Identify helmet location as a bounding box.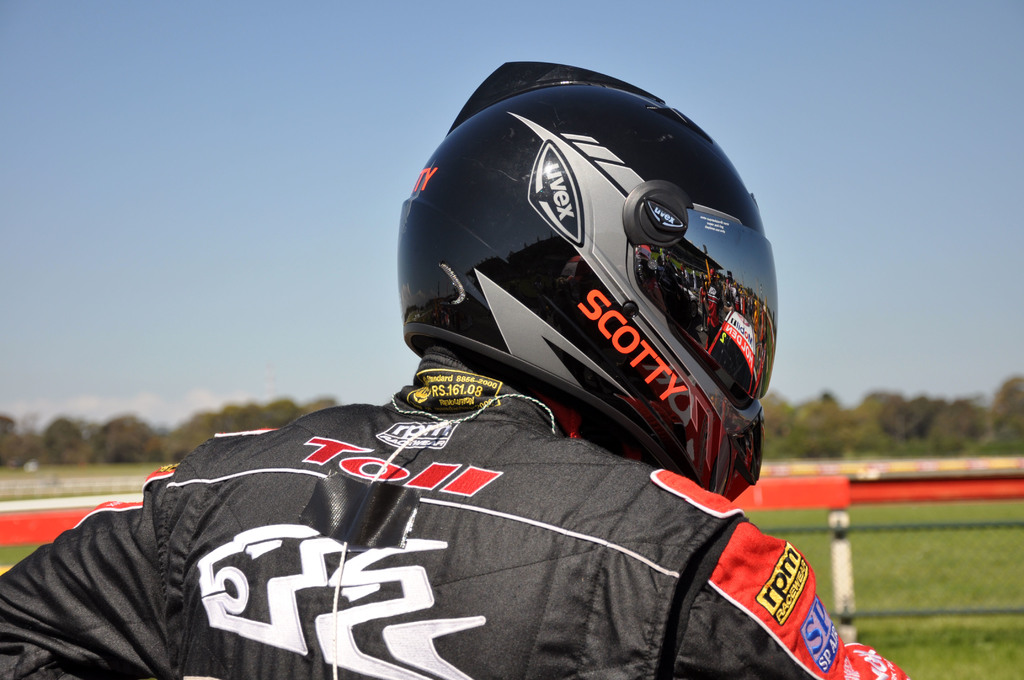
bbox=[395, 60, 780, 501].
